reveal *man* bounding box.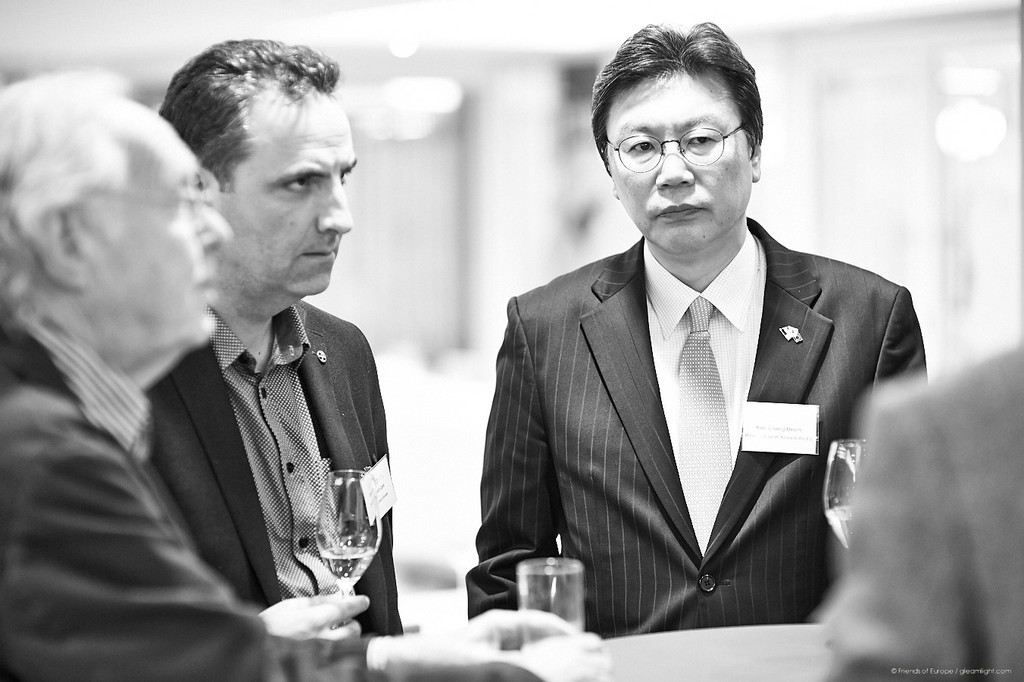
Revealed: (470,70,923,655).
